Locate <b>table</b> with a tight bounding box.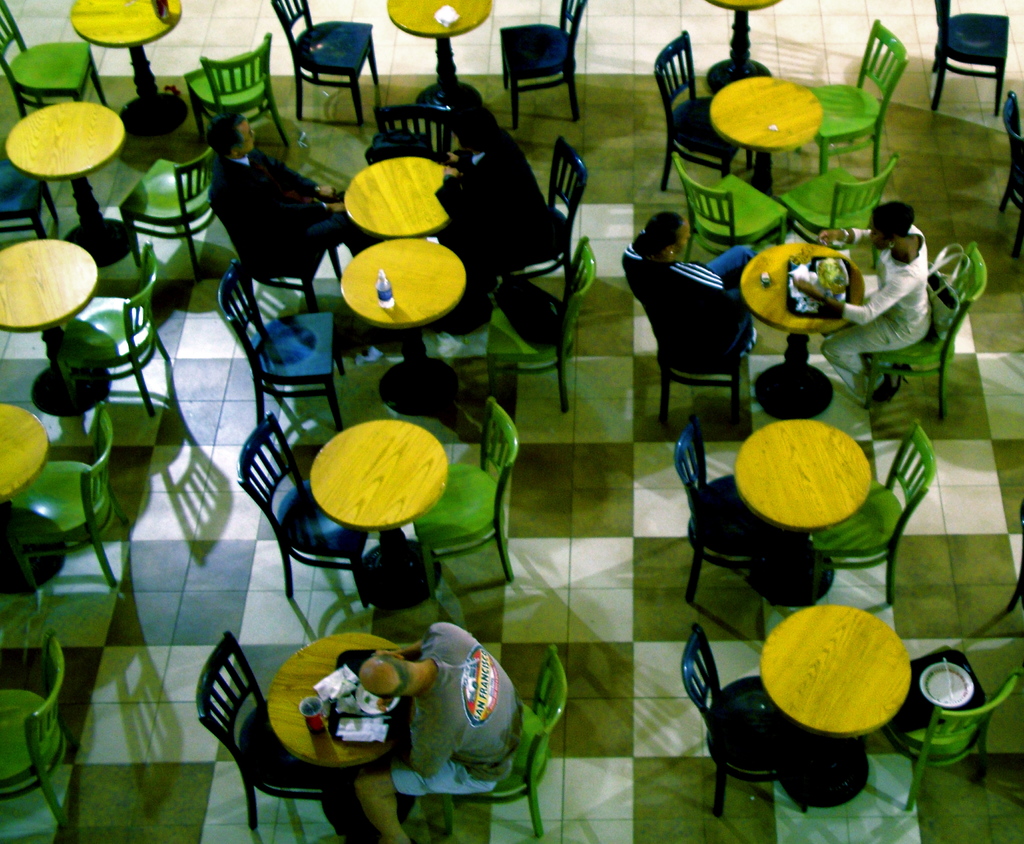
710, 77, 822, 195.
